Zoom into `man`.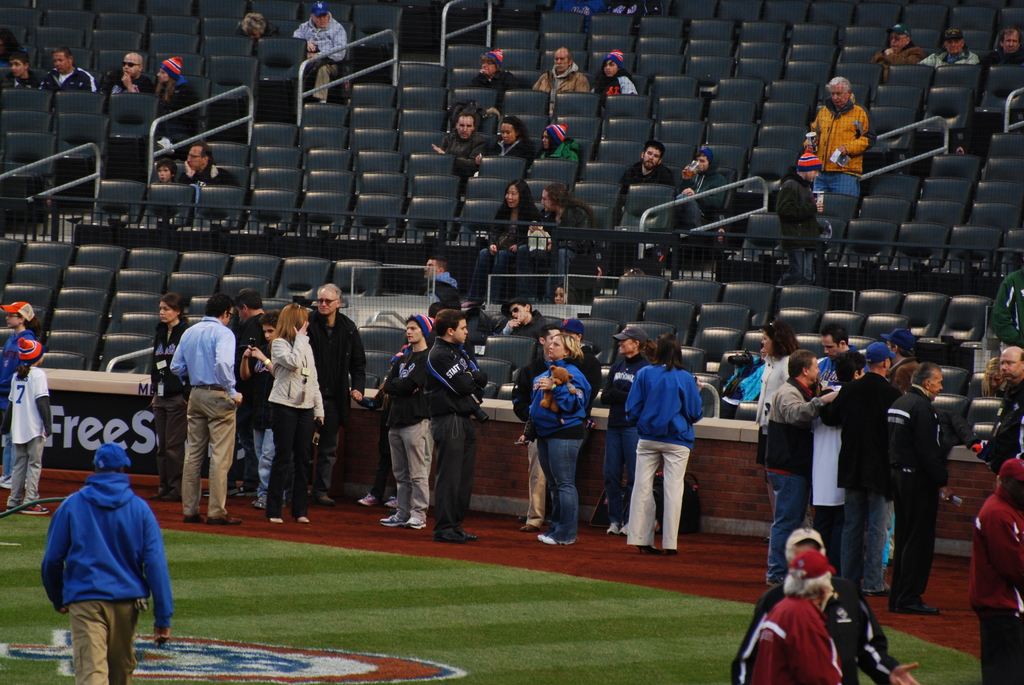
Zoom target: locate(526, 44, 596, 118).
